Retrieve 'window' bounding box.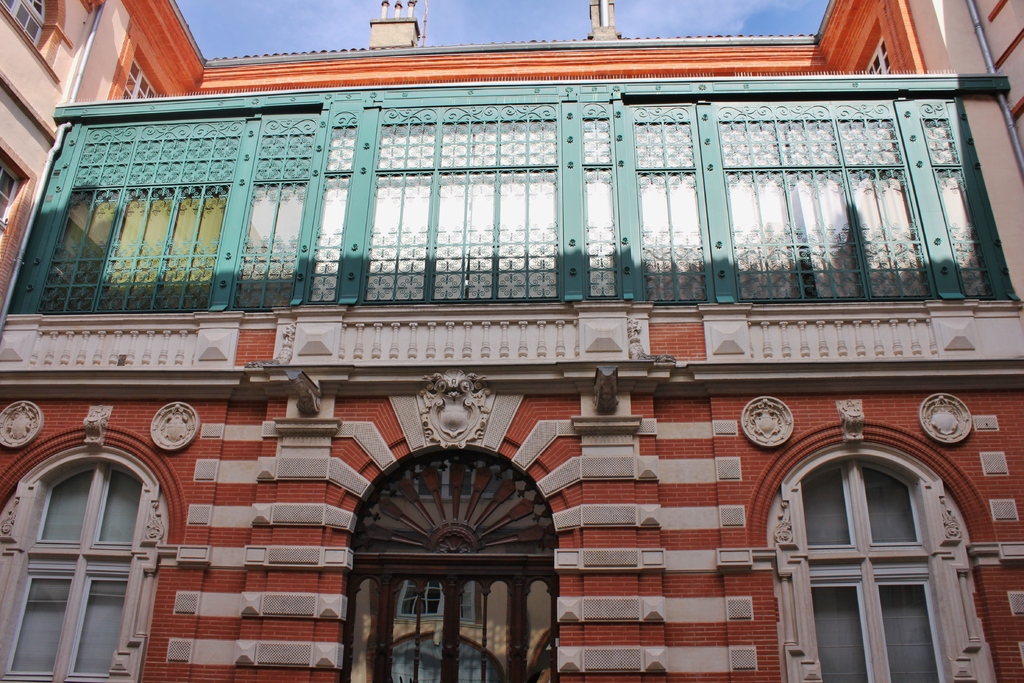
Bounding box: x1=0, y1=129, x2=35, y2=276.
